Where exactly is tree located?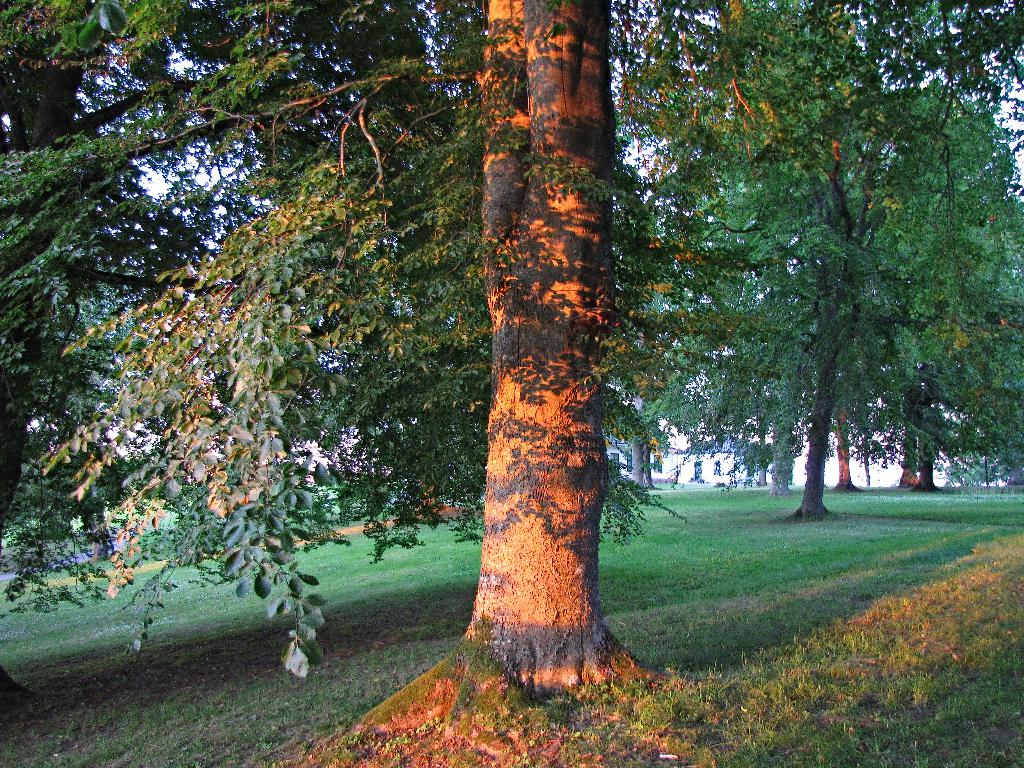
Its bounding box is 0:0:898:667.
